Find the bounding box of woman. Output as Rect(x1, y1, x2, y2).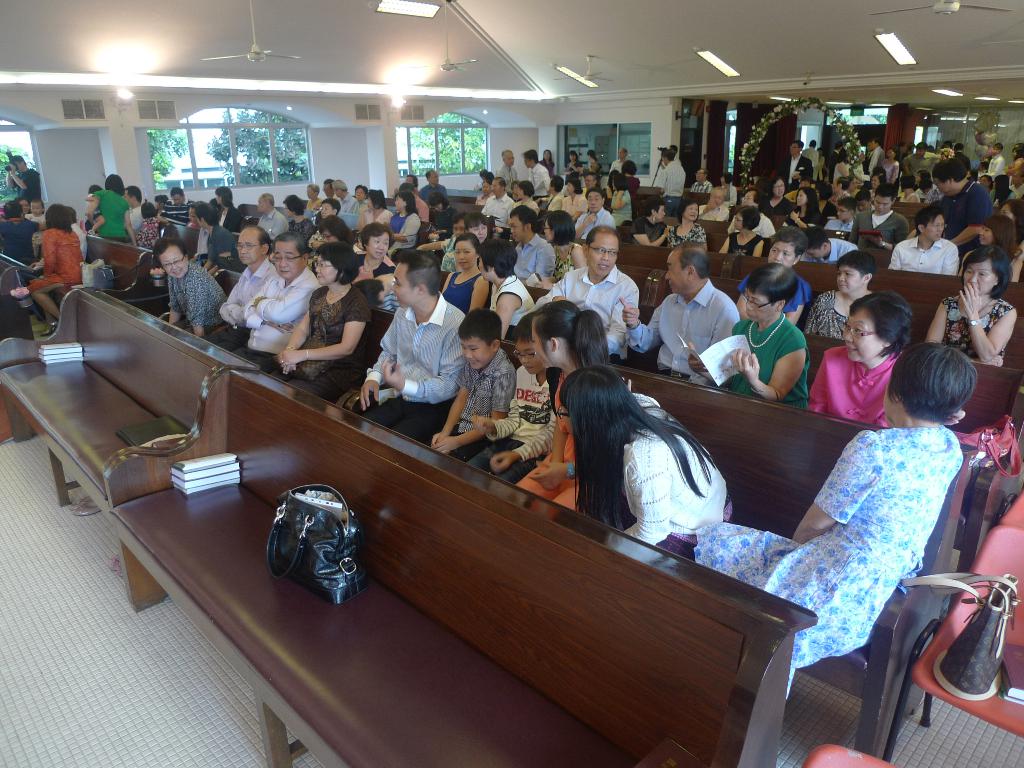
Rect(506, 176, 542, 217).
